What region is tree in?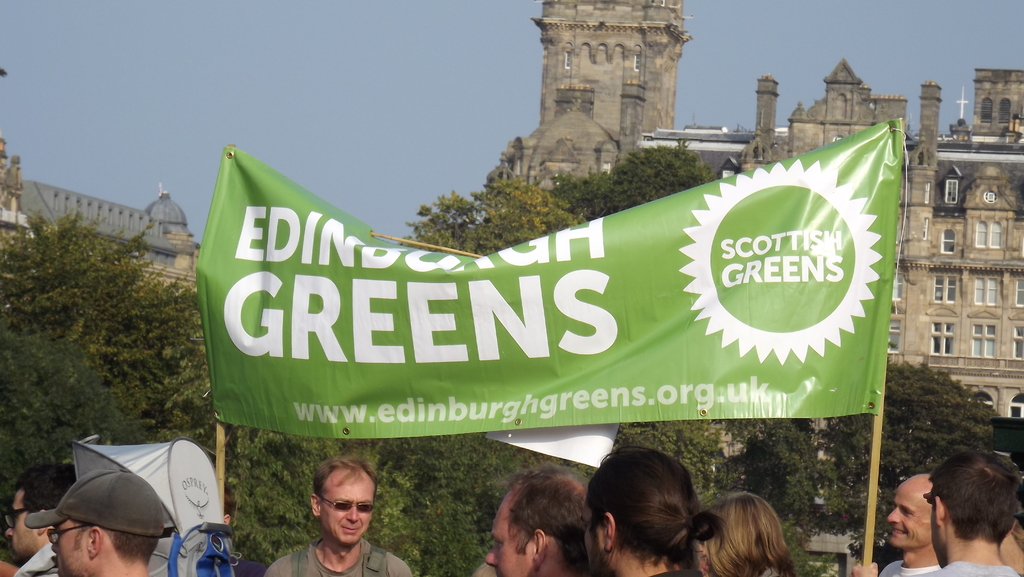
817 358 1009 576.
